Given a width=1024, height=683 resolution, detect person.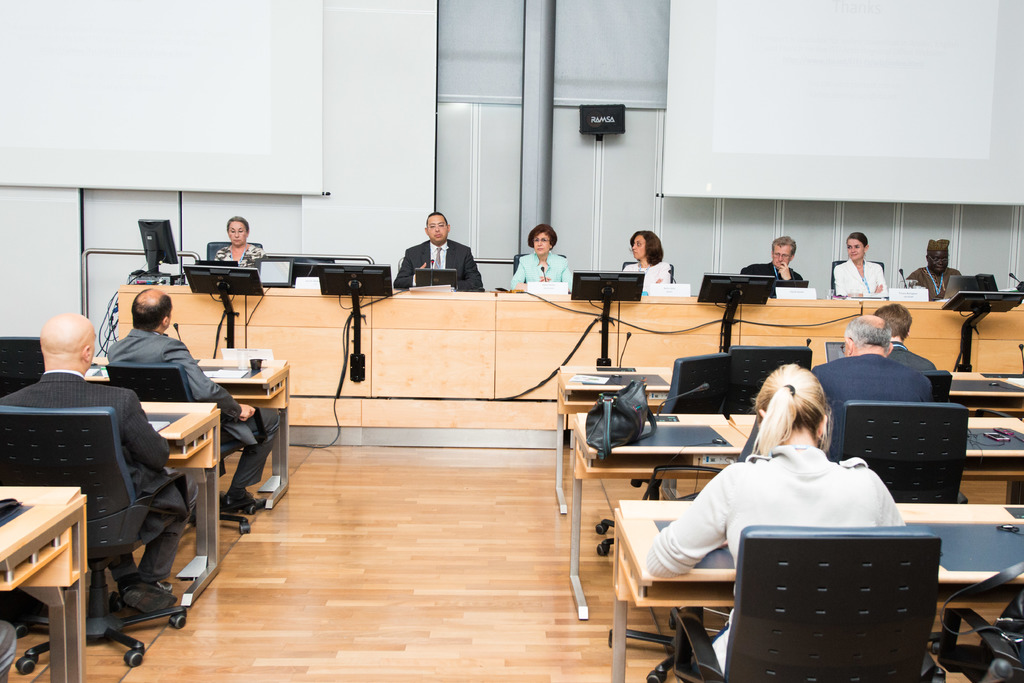
(508,227,568,292).
